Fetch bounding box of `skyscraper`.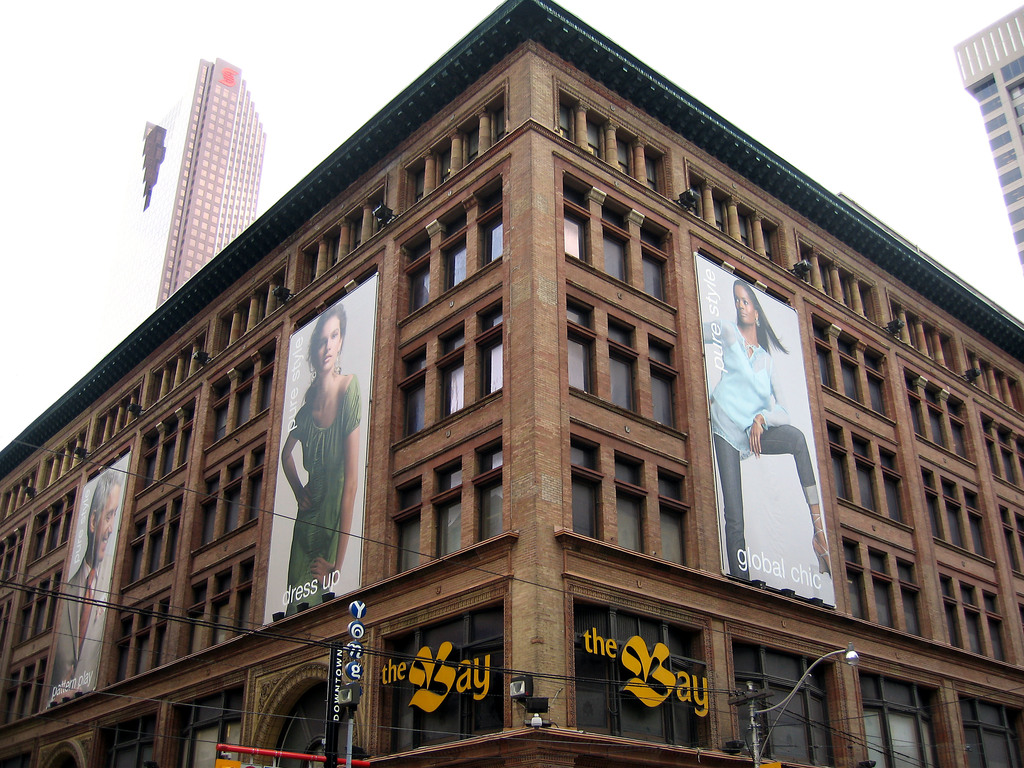
Bbox: left=135, top=35, right=276, bottom=299.
